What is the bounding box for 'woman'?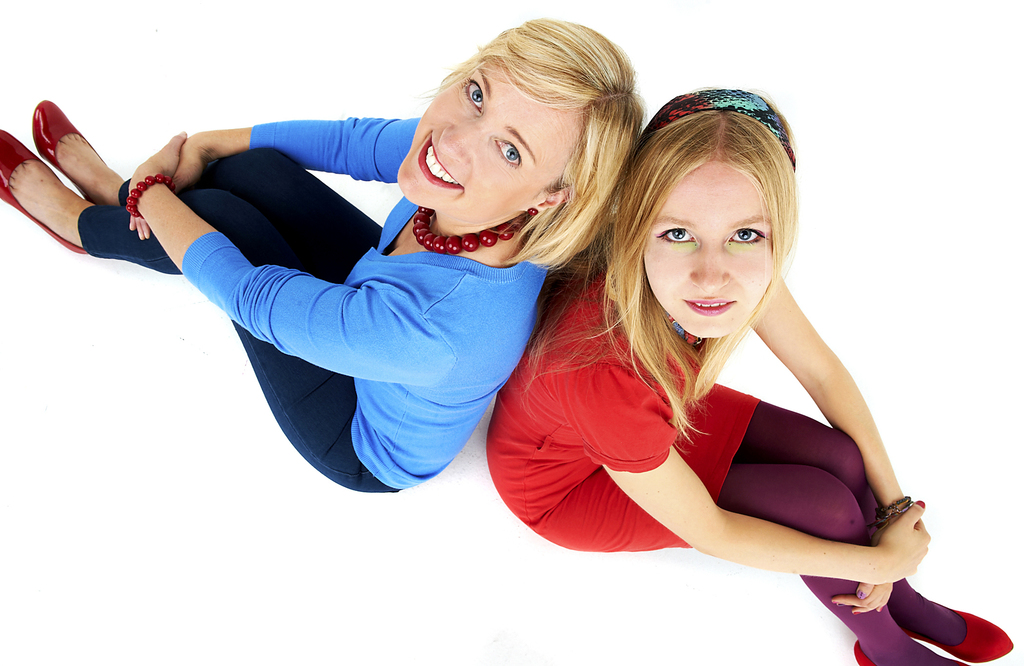
BBox(487, 65, 913, 623).
